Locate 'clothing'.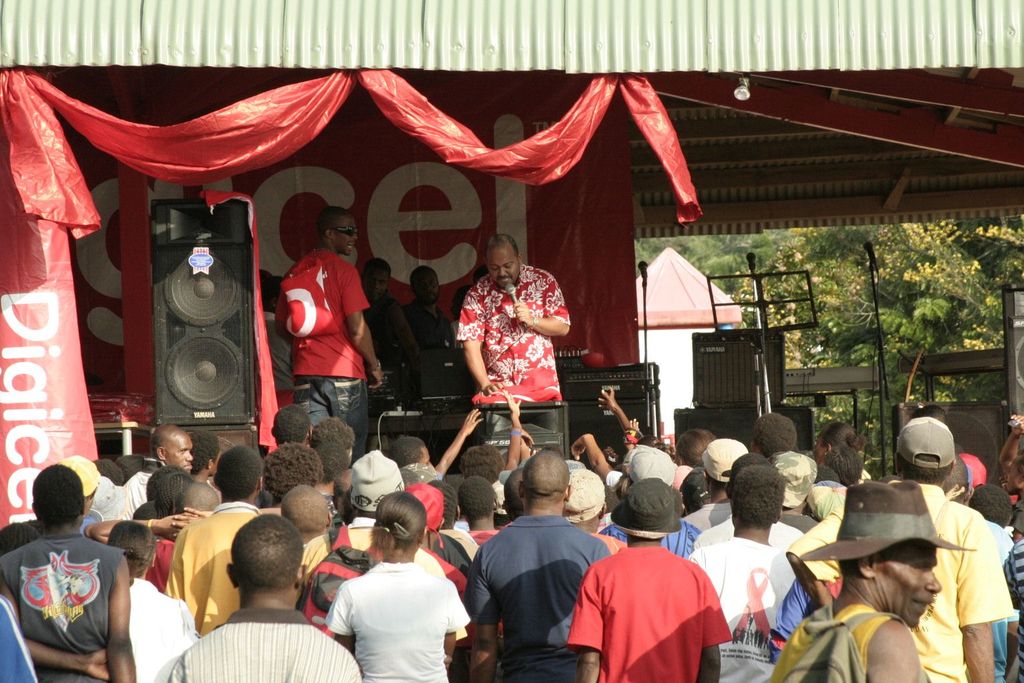
Bounding box: (left=402, top=307, right=470, bottom=354).
